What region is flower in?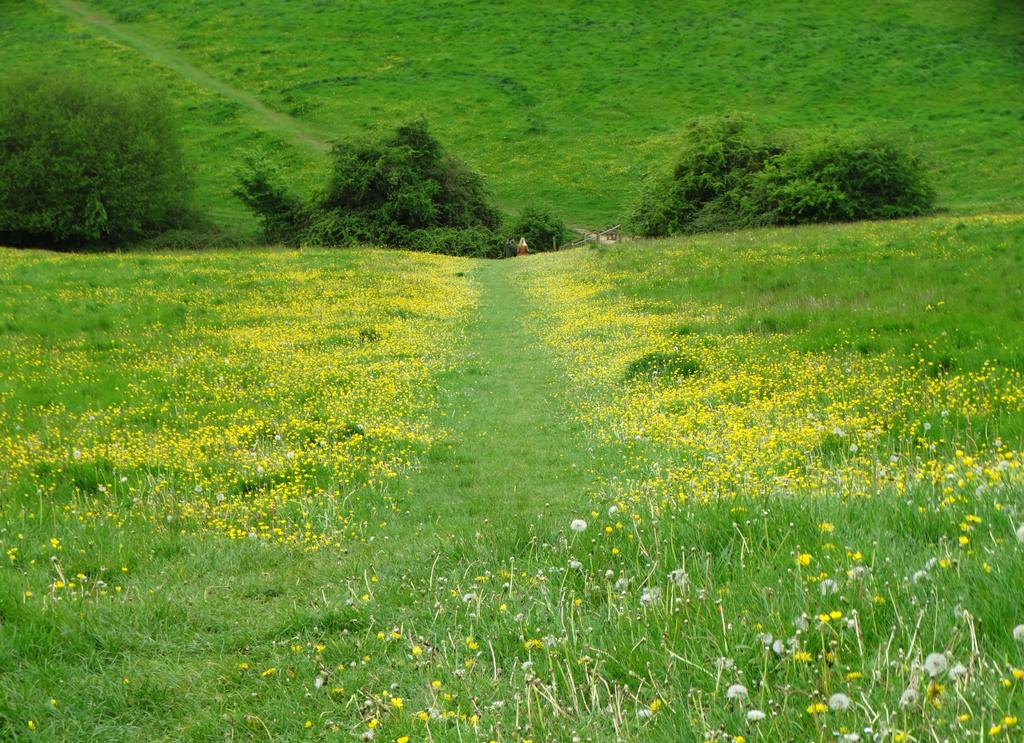
(left=826, top=691, right=847, bottom=719).
